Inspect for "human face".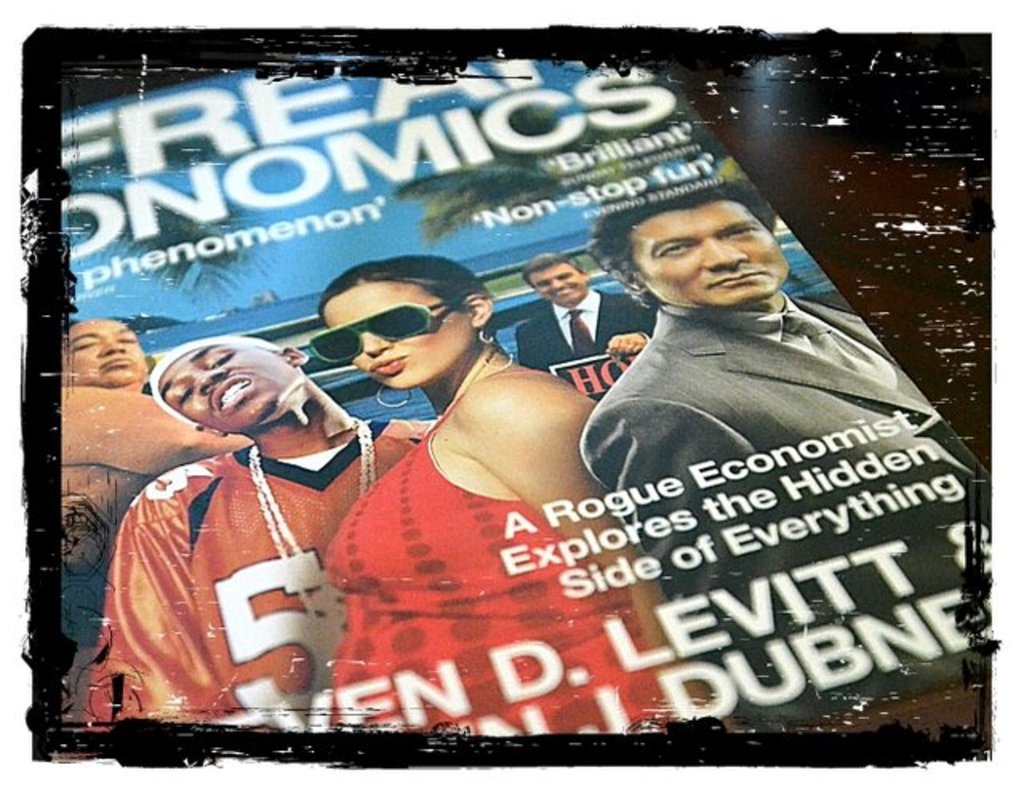
Inspection: BBox(160, 347, 291, 435).
